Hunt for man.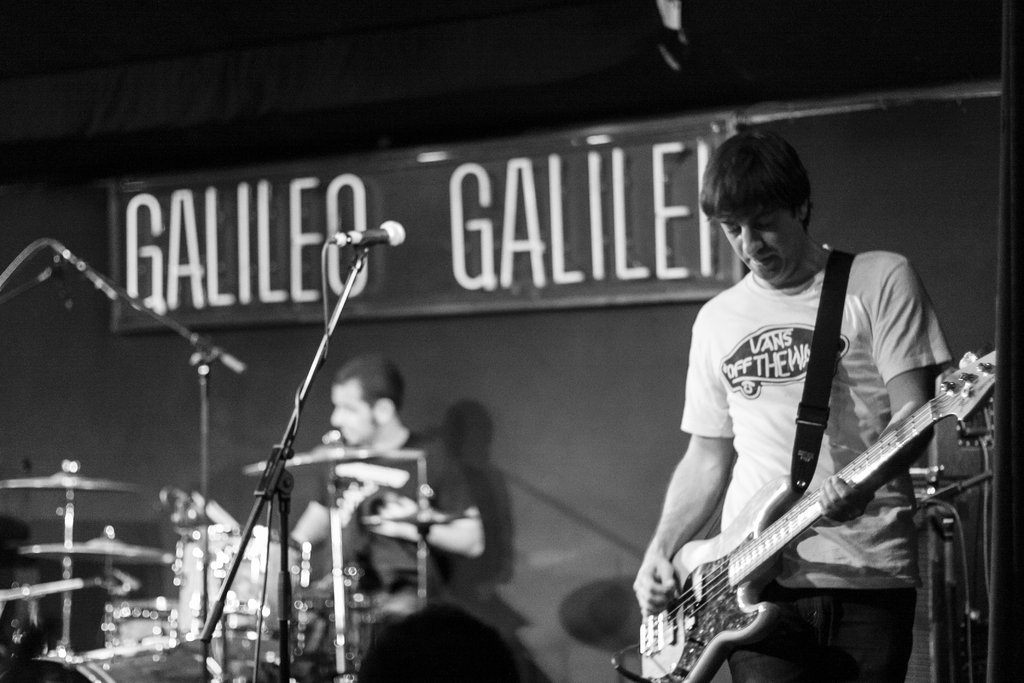
Hunted down at bbox(656, 130, 961, 682).
